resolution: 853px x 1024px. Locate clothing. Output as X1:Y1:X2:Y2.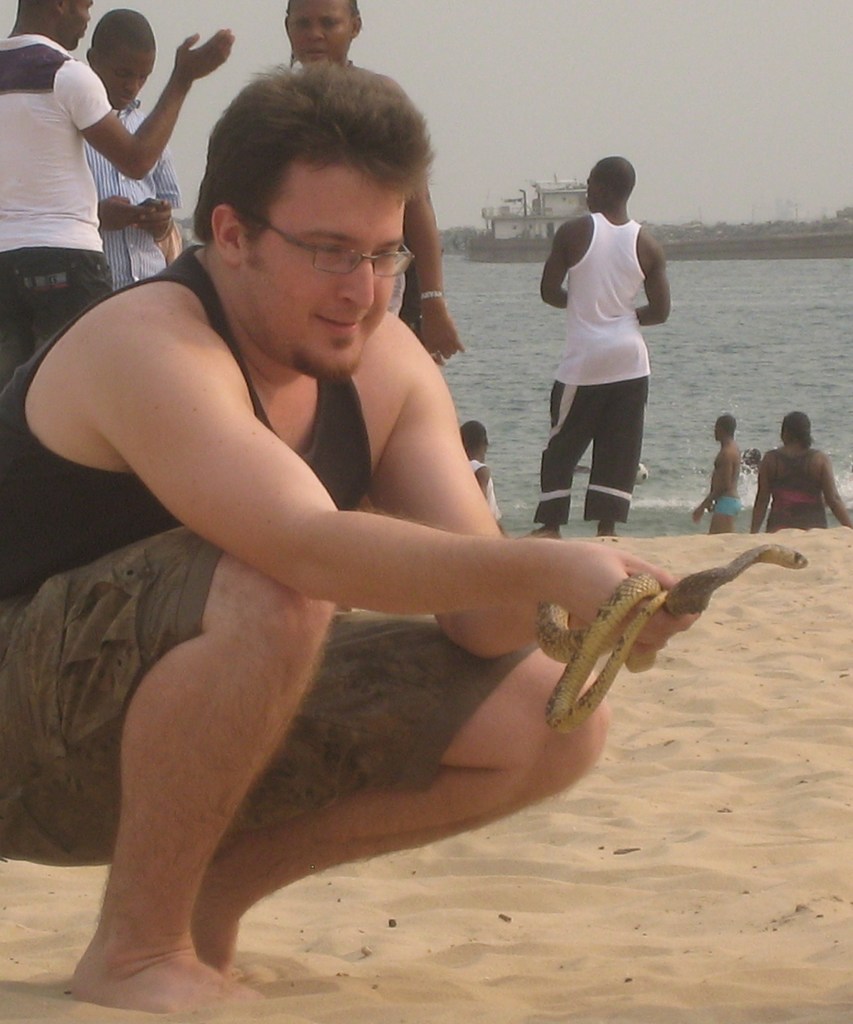
532:207:649:524.
